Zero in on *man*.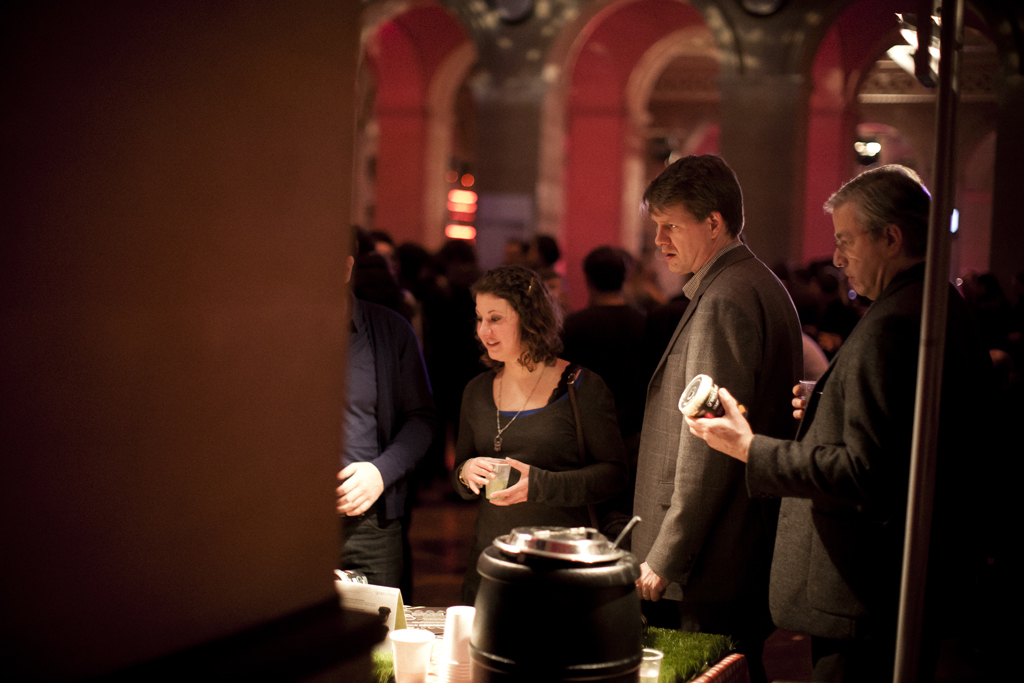
Zeroed in: left=675, top=161, right=931, bottom=682.
